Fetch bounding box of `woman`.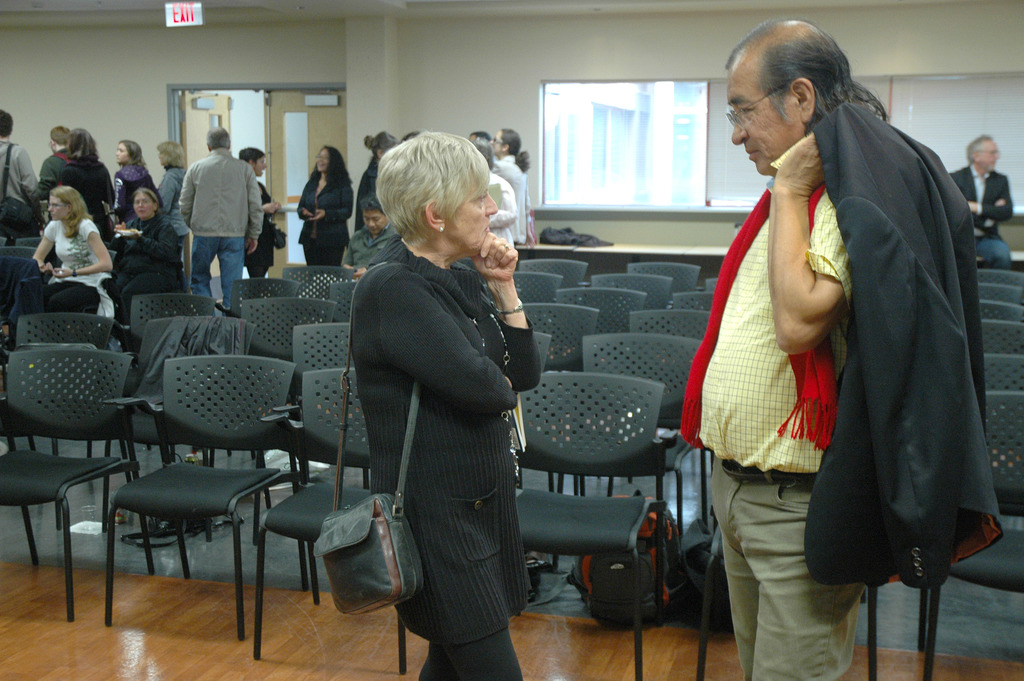
Bbox: 483:125:529:250.
